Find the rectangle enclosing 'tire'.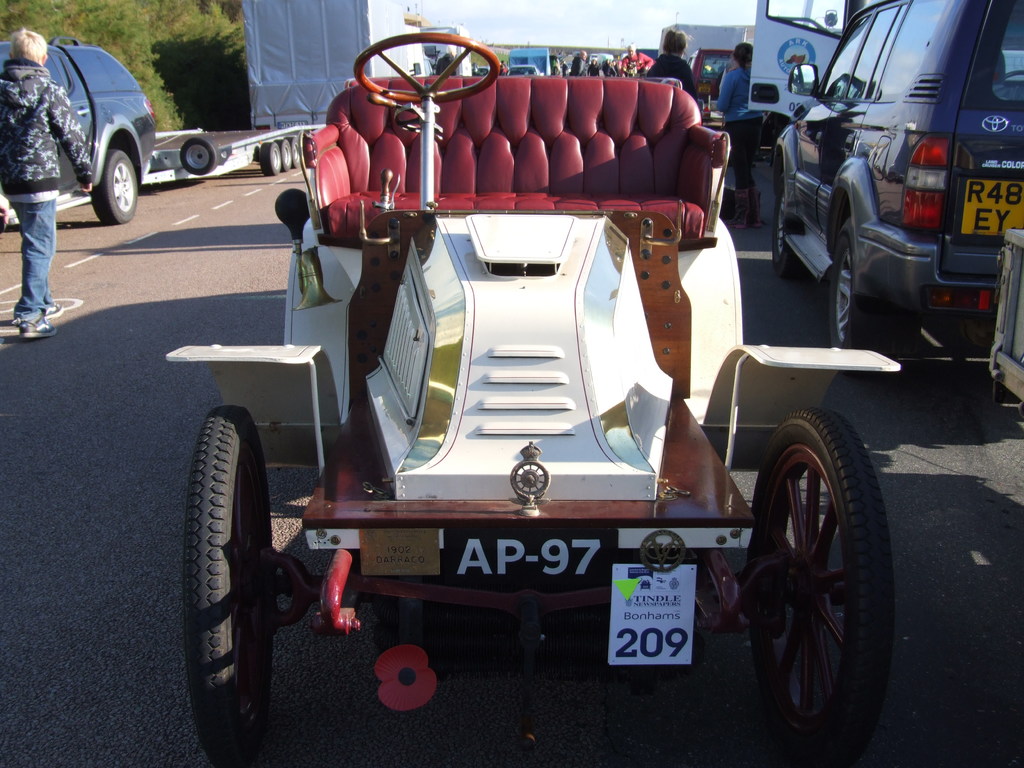
bbox=[184, 404, 271, 762].
